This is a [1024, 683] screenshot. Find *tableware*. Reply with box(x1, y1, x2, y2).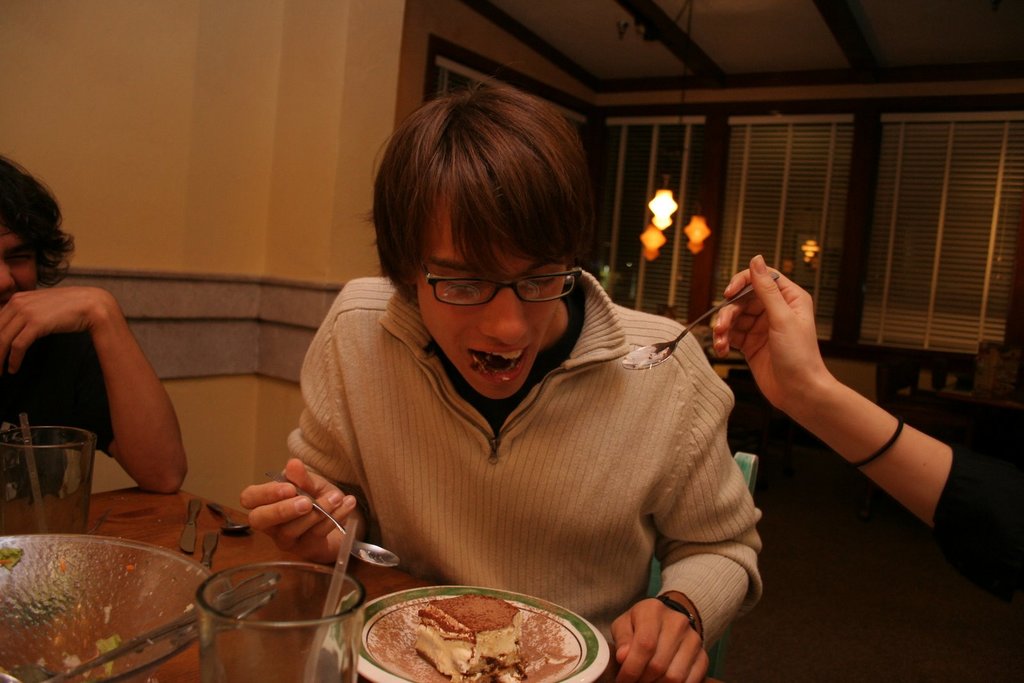
box(205, 499, 253, 534).
